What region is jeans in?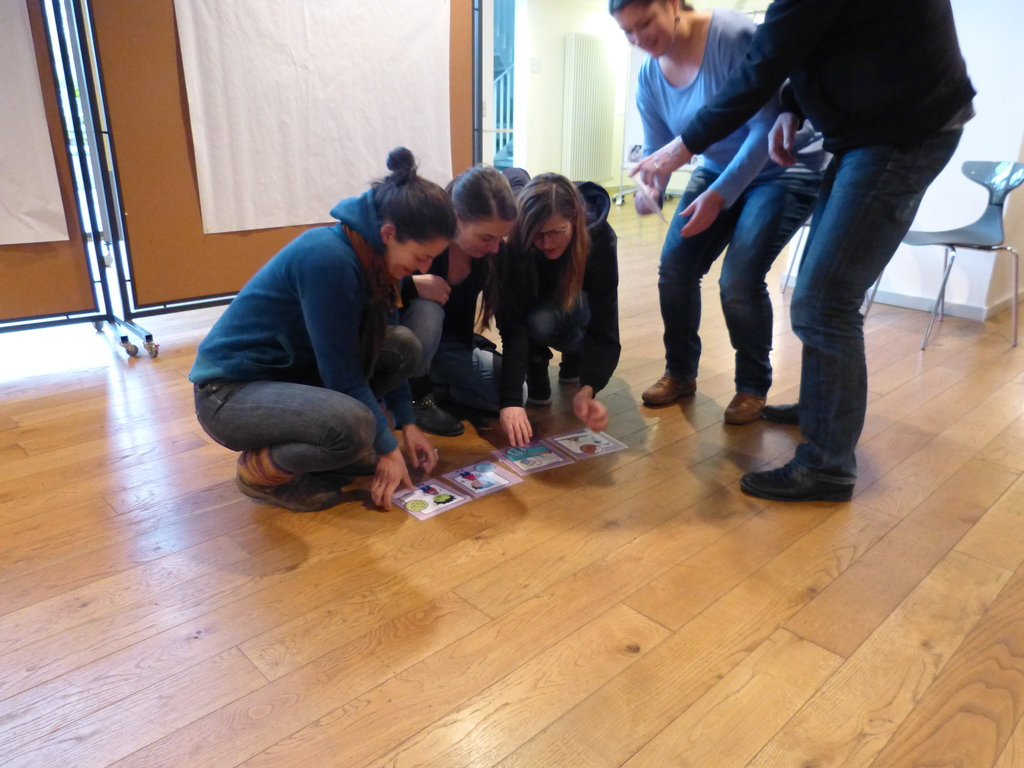
l=399, t=287, r=509, b=417.
